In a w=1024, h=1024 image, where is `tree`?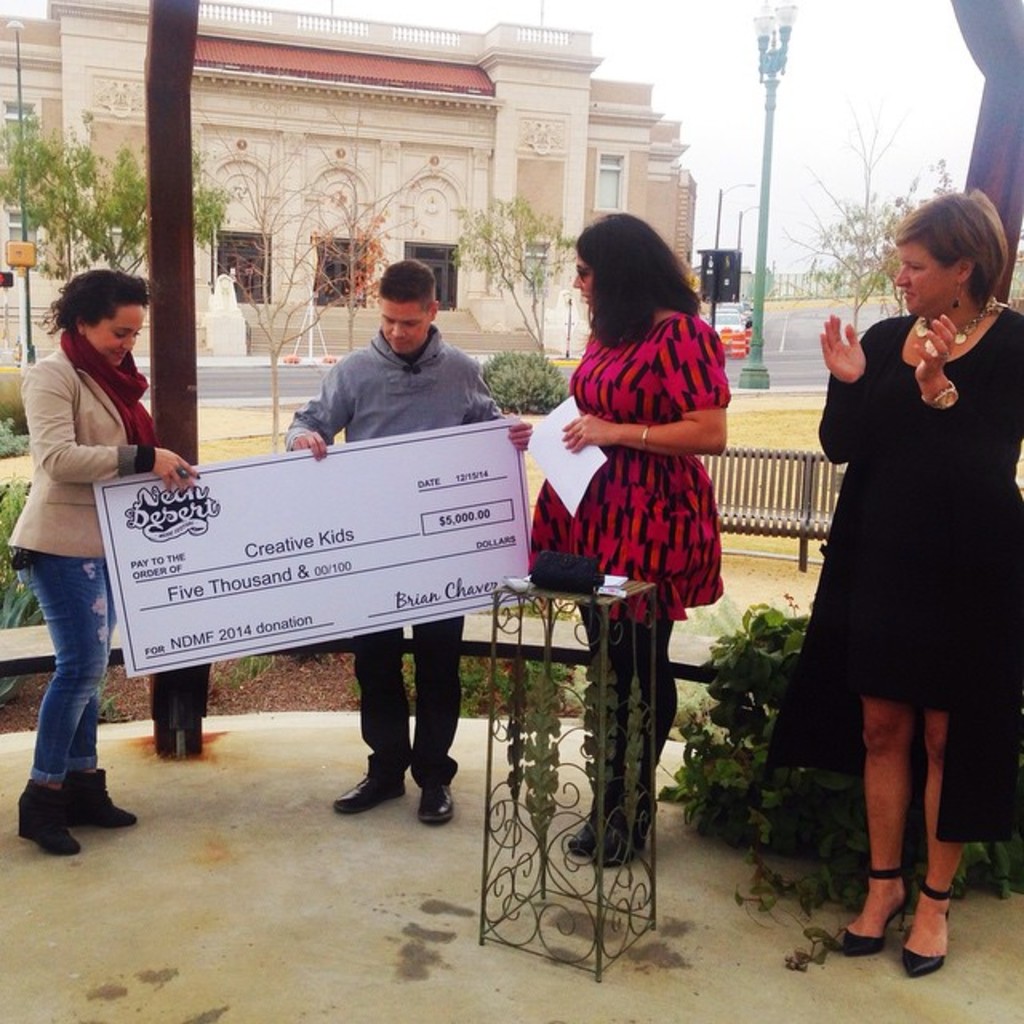
Rect(821, 152, 965, 299).
